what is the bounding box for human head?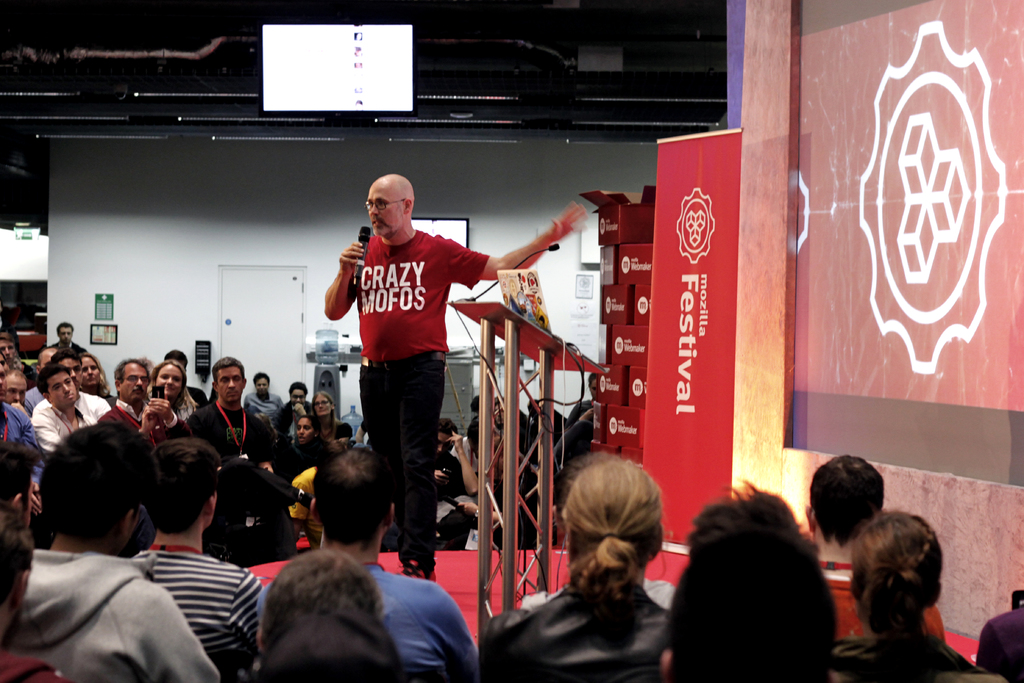
select_region(46, 418, 161, 554).
